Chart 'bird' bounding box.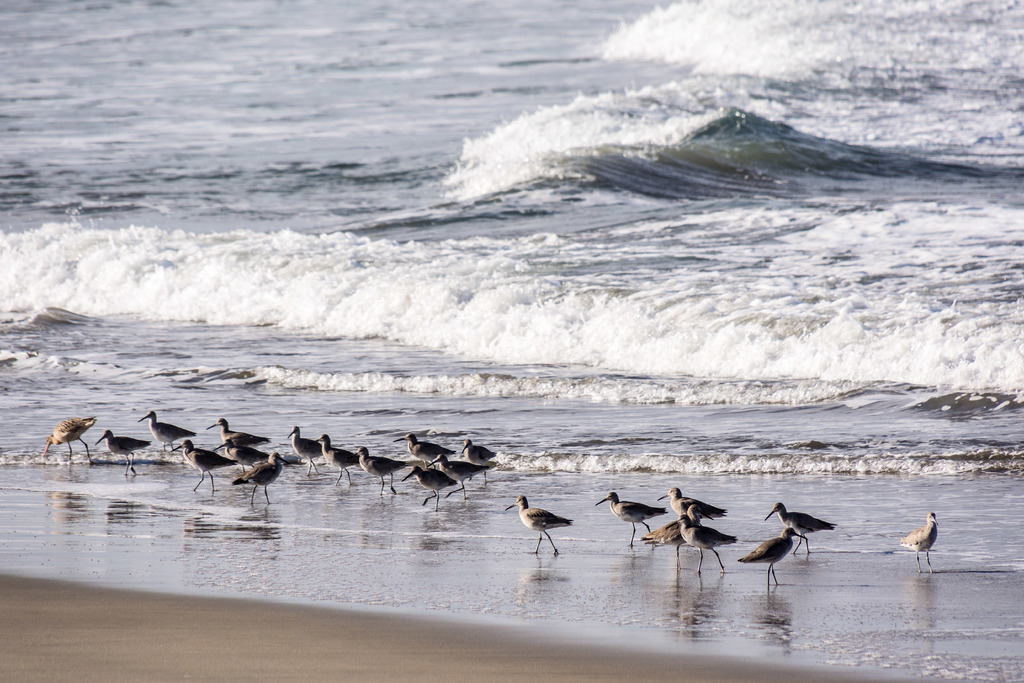
Charted: [509, 497, 582, 556].
